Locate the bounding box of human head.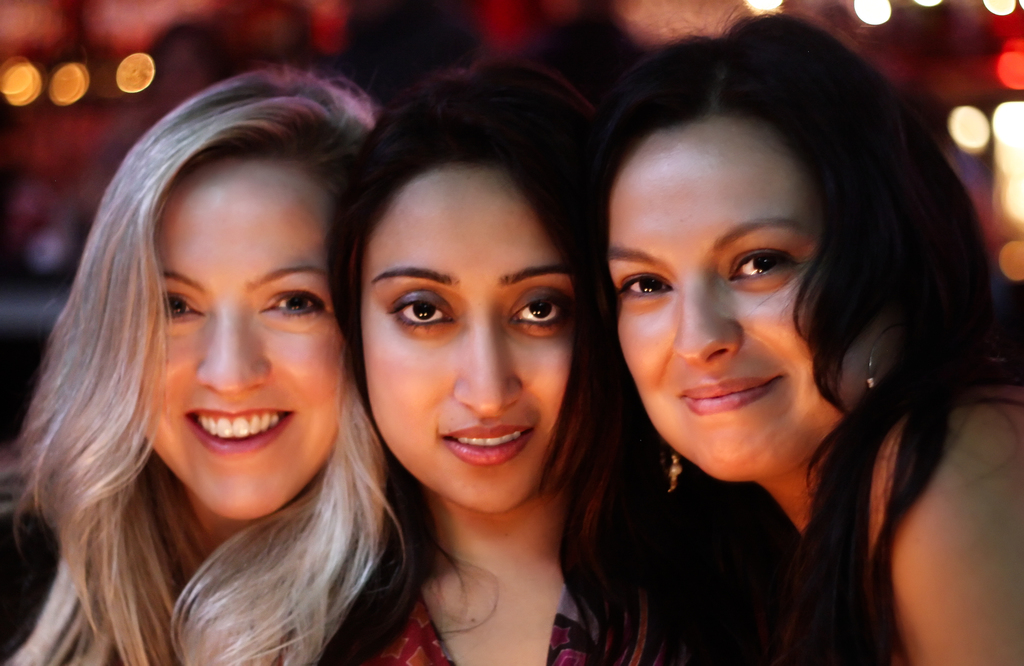
Bounding box: 586:56:916:461.
